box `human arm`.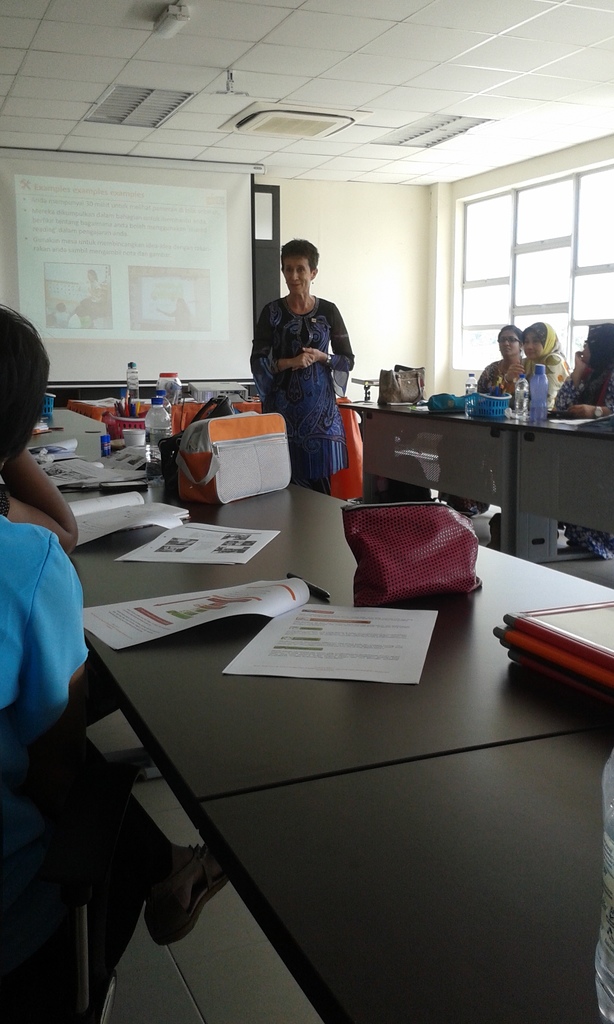
l=248, t=299, r=315, b=378.
